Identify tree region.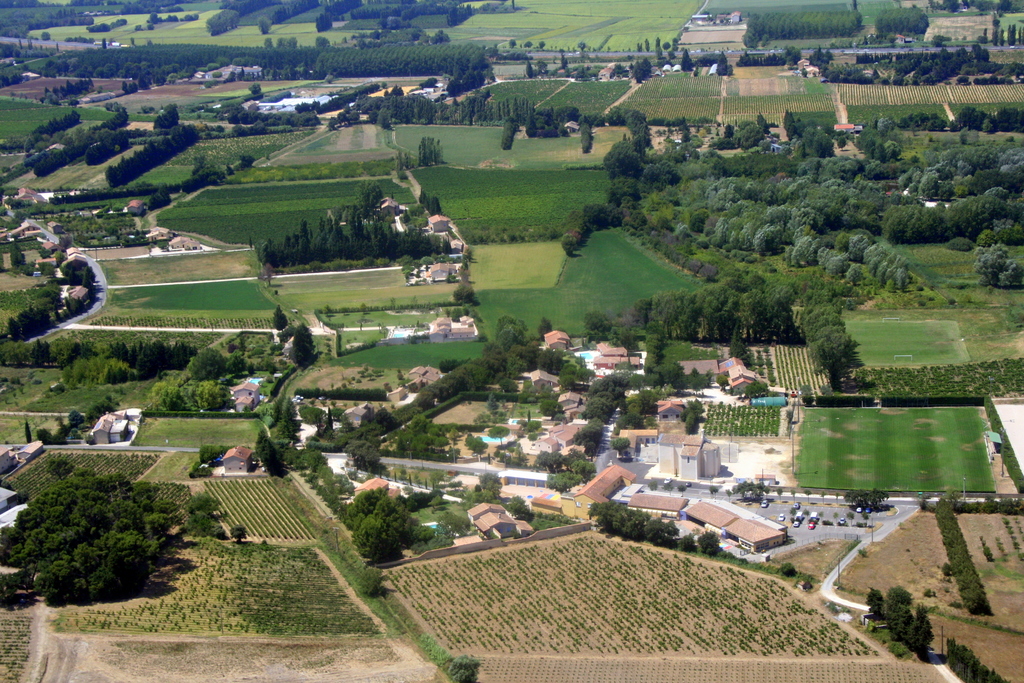
Region: [570,416,606,462].
